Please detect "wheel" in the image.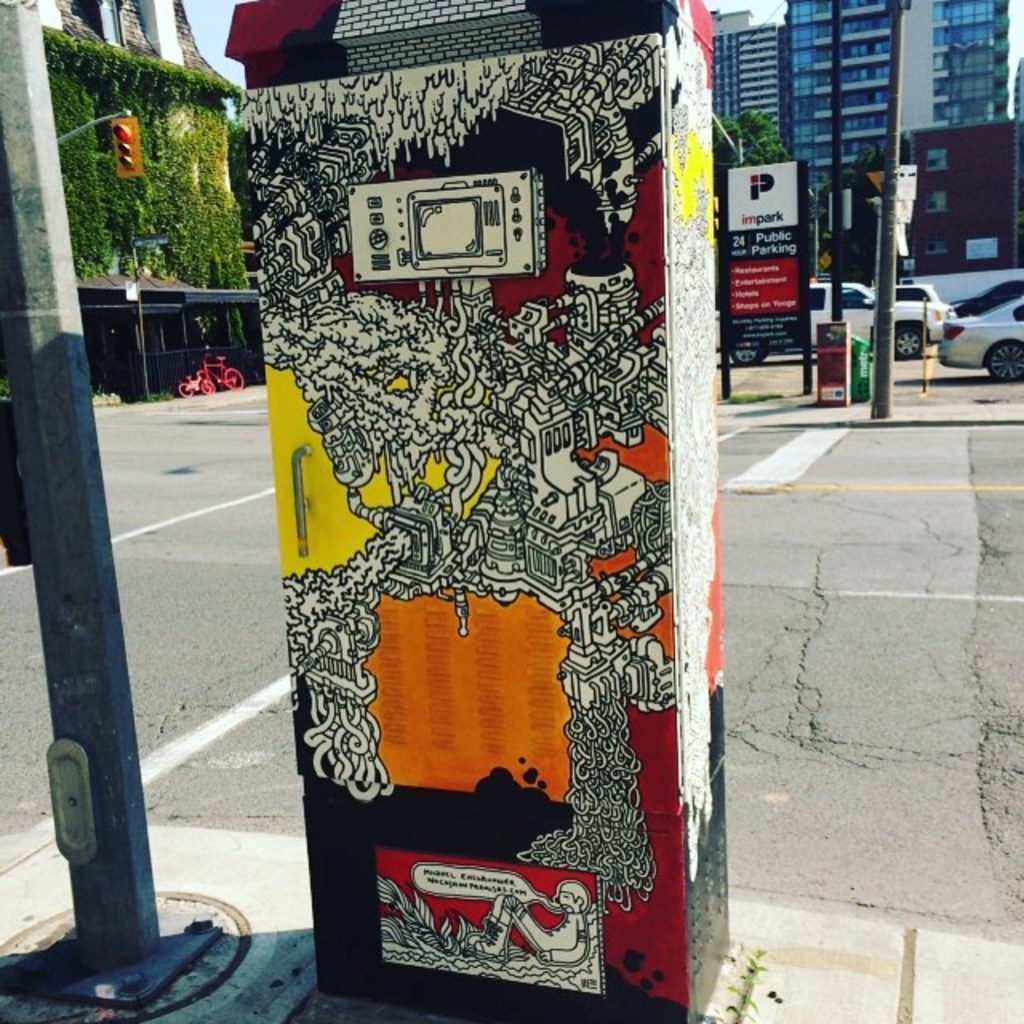
x1=176 y1=382 x2=194 y2=398.
